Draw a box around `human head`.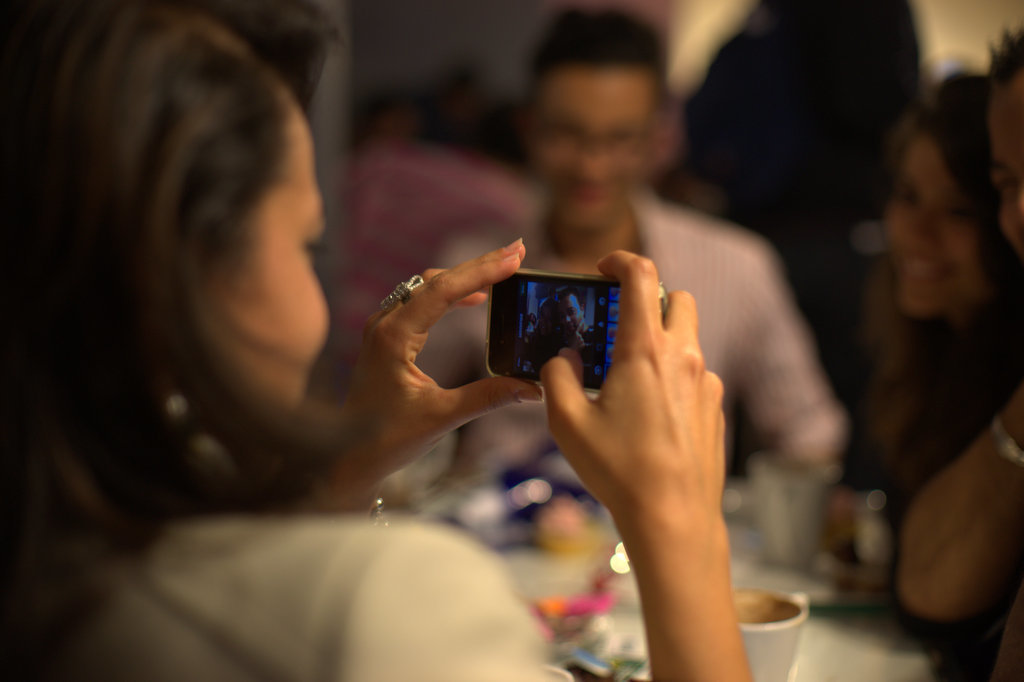
BBox(519, 1, 700, 230).
